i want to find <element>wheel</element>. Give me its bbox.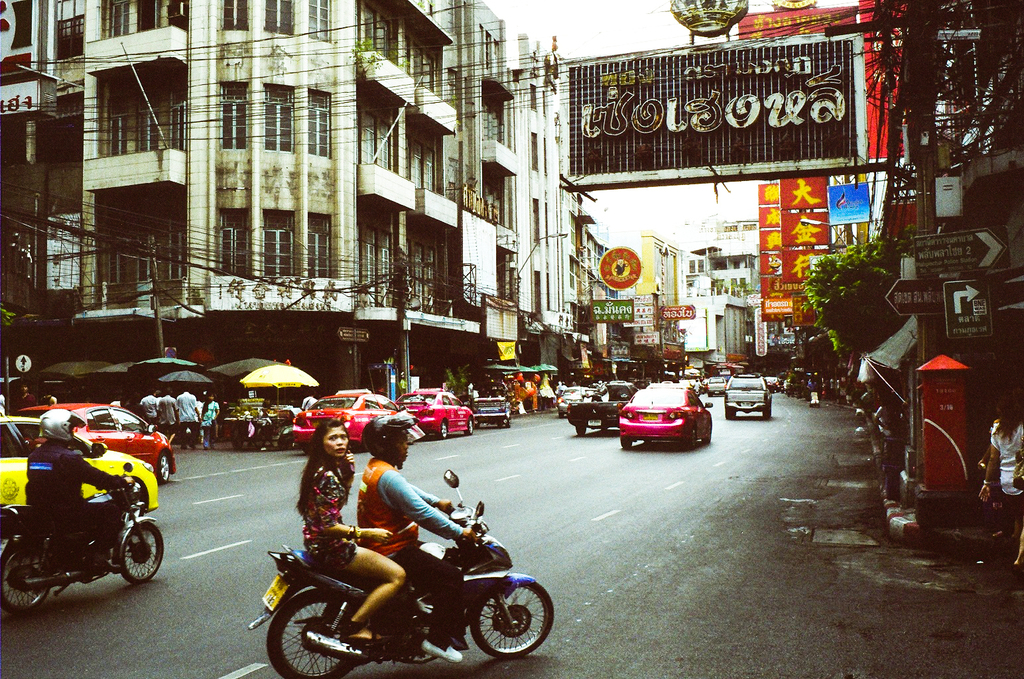
box=[468, 580, 556, 661].
